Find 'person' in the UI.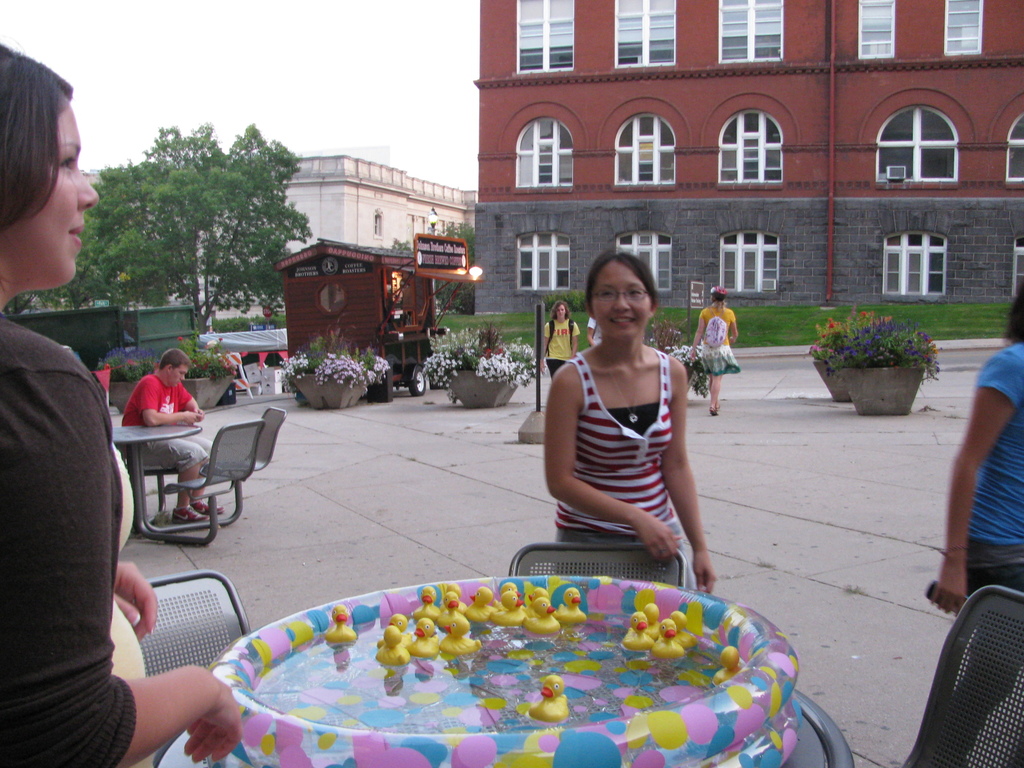
UI element at x1=929, y1=280, x2=1023, y2=767.
